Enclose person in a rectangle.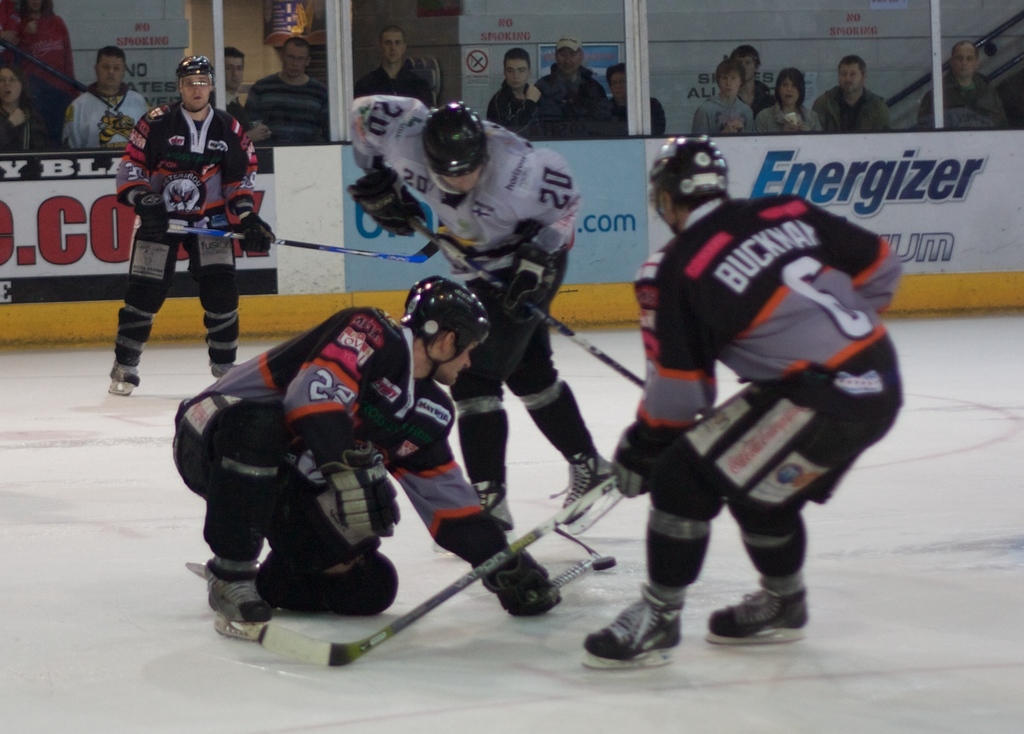
(x1=754, y1=67, x2=830, y2=147).
